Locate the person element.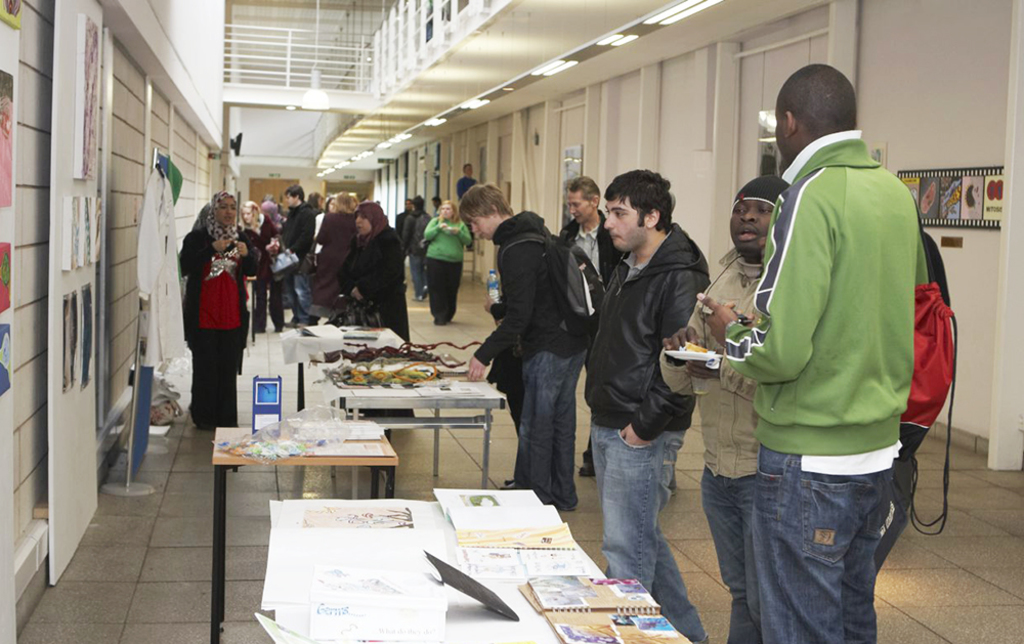
Element bbox: region(425, 200, 471, 324).
